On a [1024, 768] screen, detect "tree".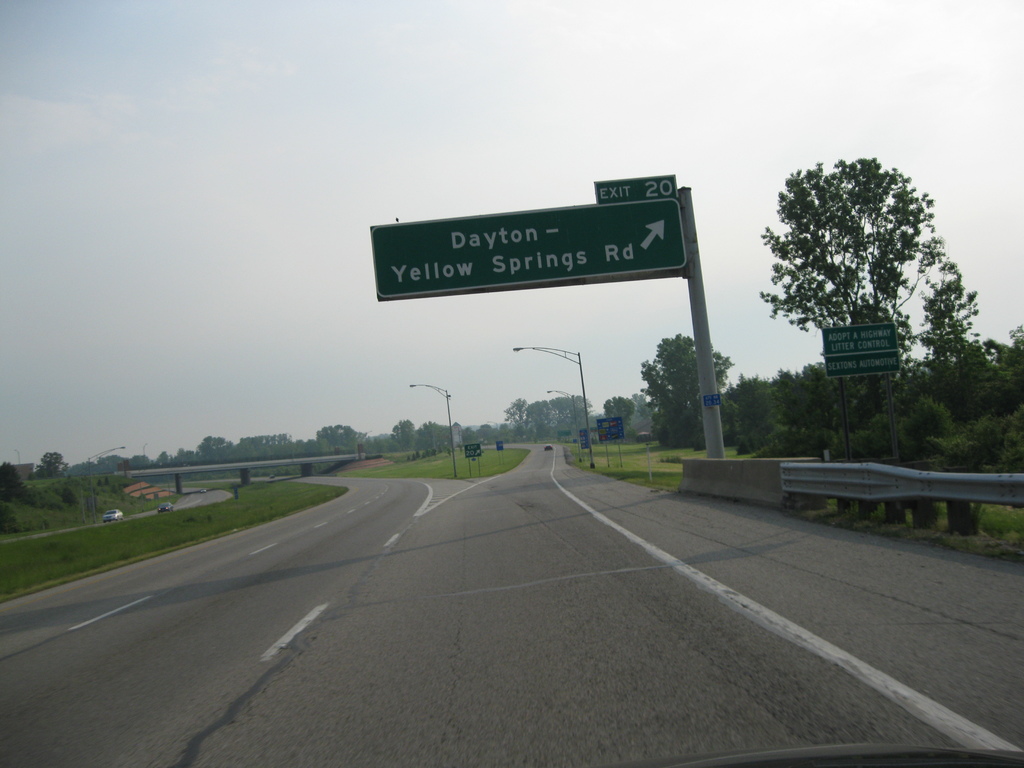
region(0, 461, 30, 500).
